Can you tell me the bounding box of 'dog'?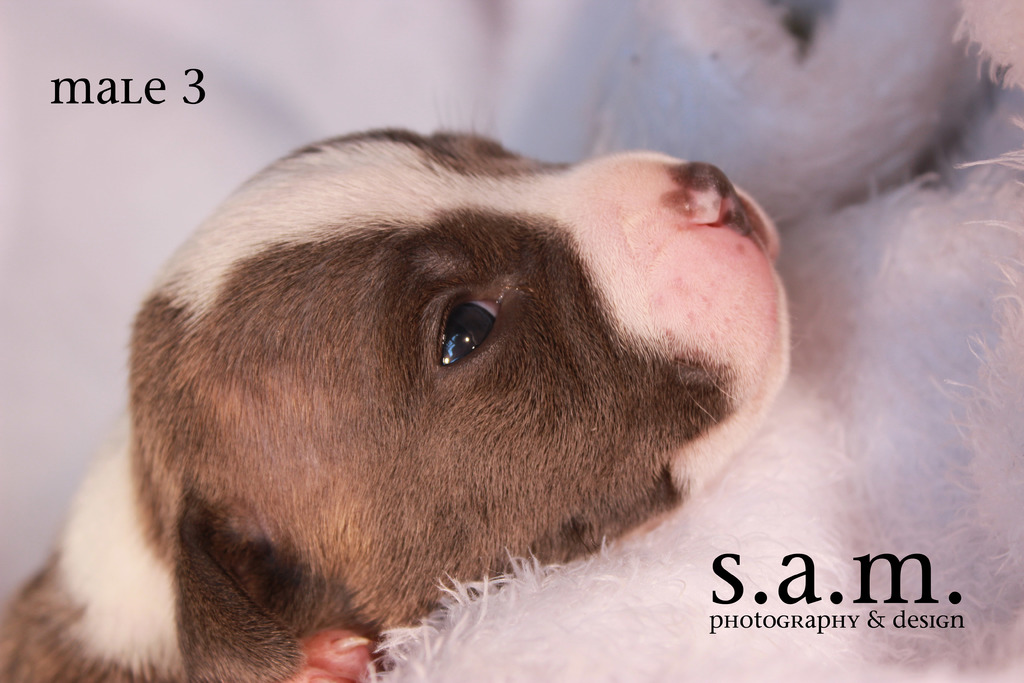
bbox=(0, 89, 796, 682).
